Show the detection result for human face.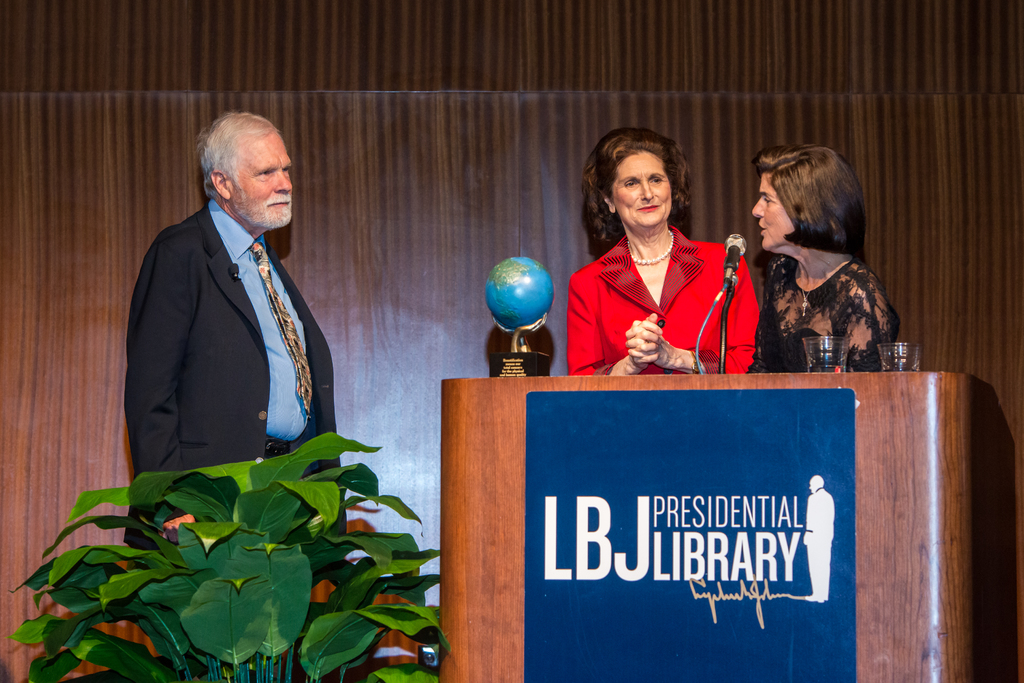
(751, 172, 794, 251).
